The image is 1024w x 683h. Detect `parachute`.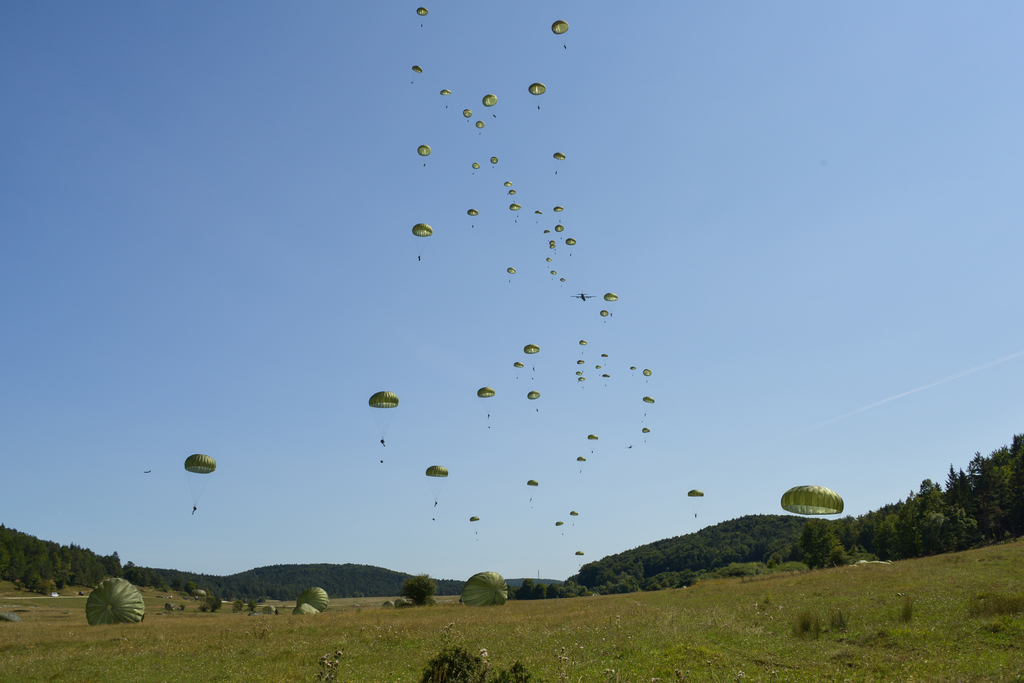
Detection: region(549, 268, 554, 283).
